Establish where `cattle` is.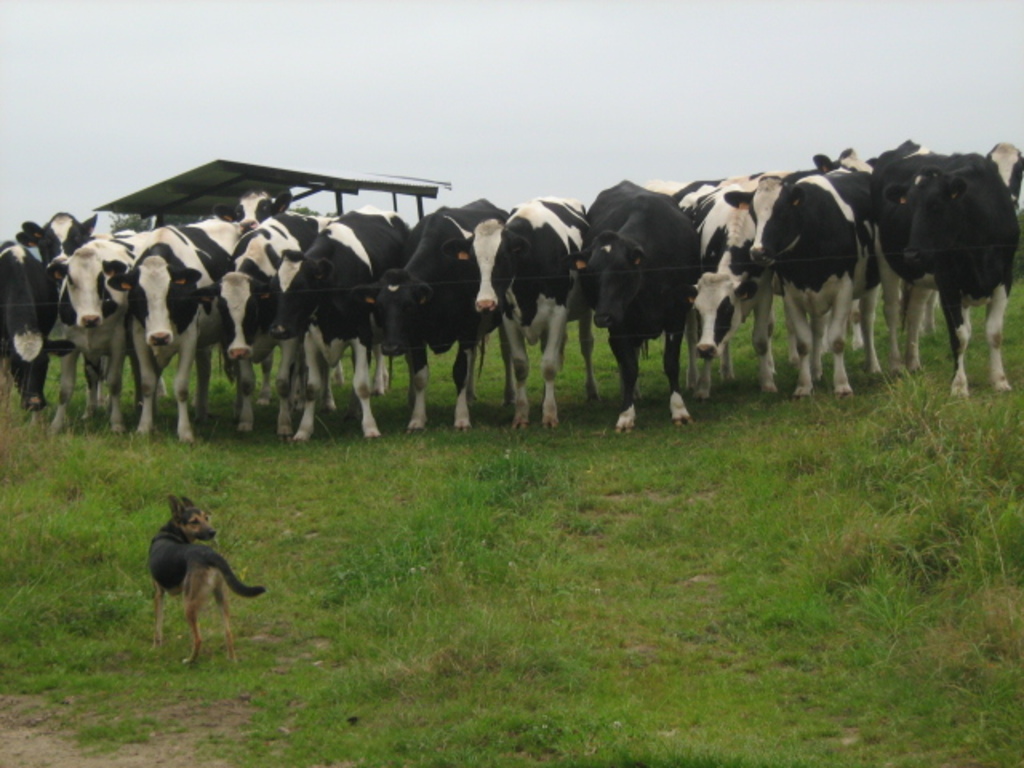
Established at left=878, top=150, right=938, bottom=382.
